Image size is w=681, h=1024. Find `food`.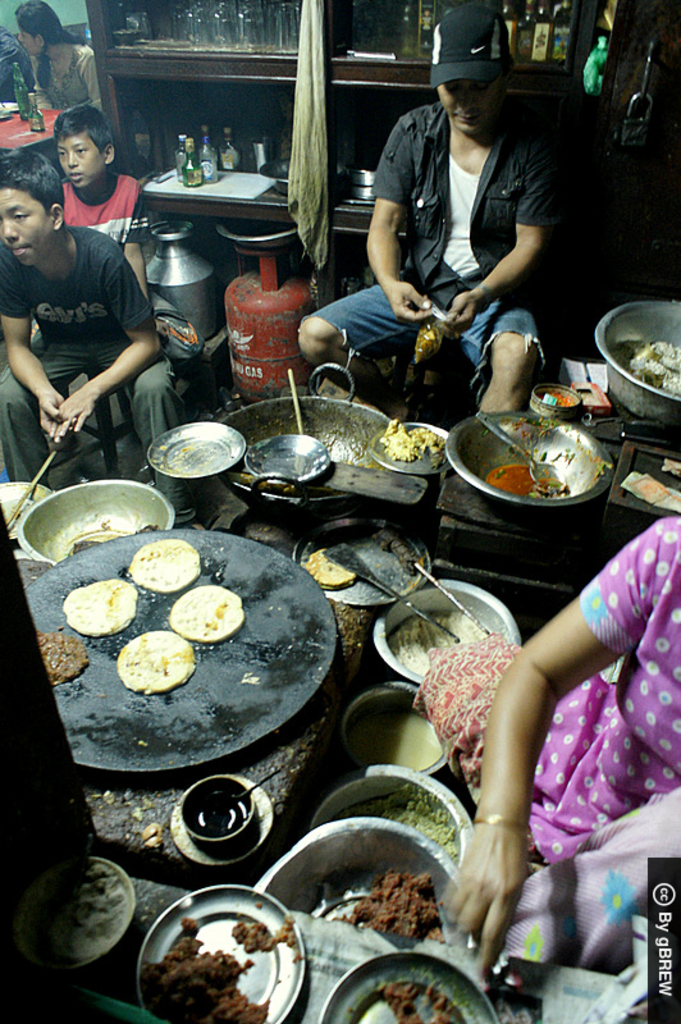
[x1=389, y1=607, x2=488, y2=675].
